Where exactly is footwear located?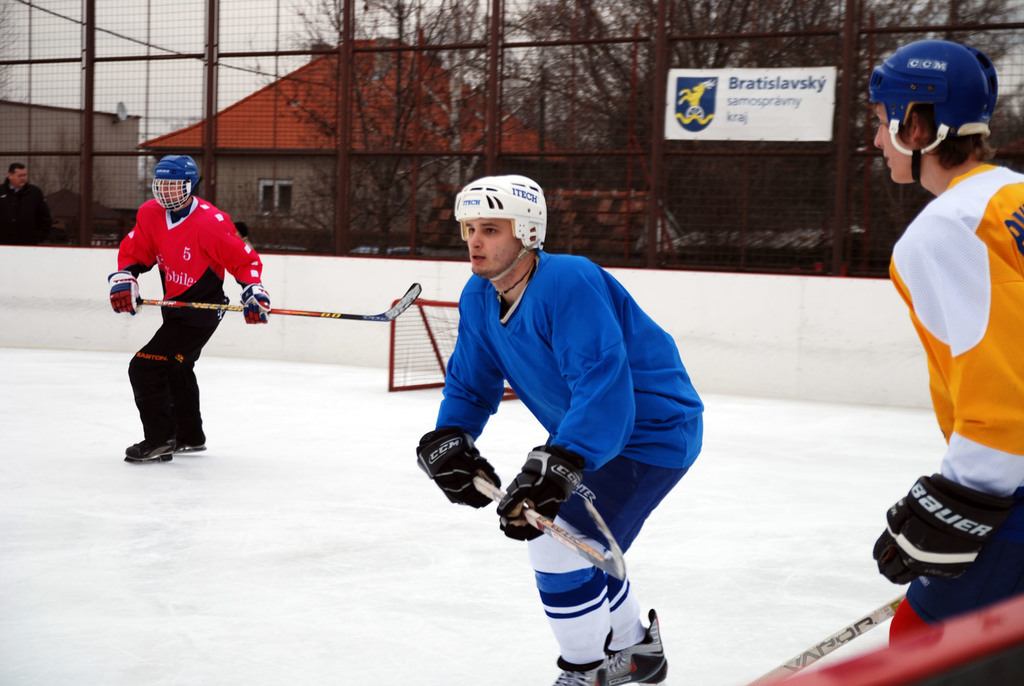
Its bounding box is (162, 427, 207, 446).
